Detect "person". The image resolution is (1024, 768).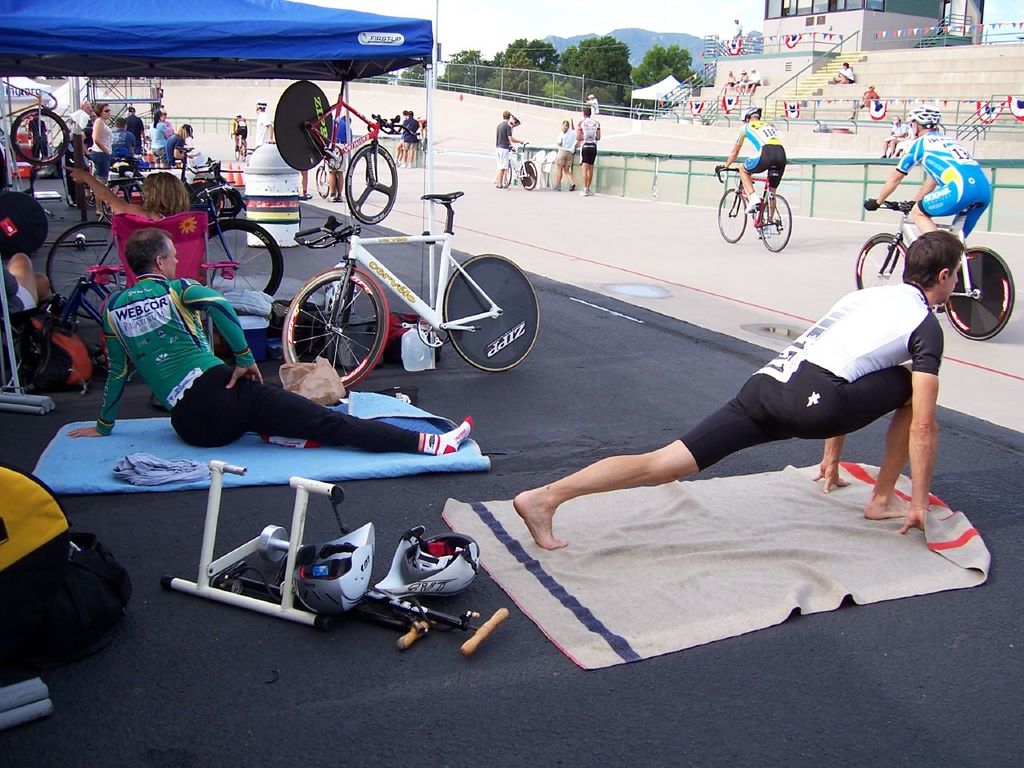
26:114:50:170.
